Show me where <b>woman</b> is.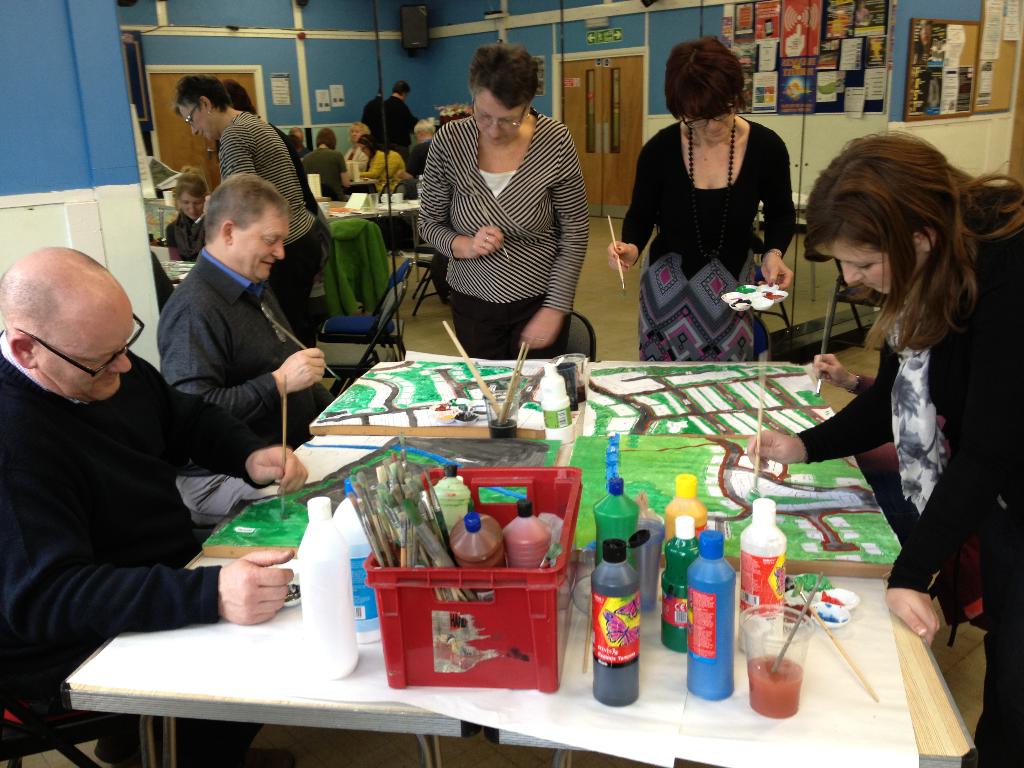
<b>woman</b> is at (353, 136, 386, 184).
